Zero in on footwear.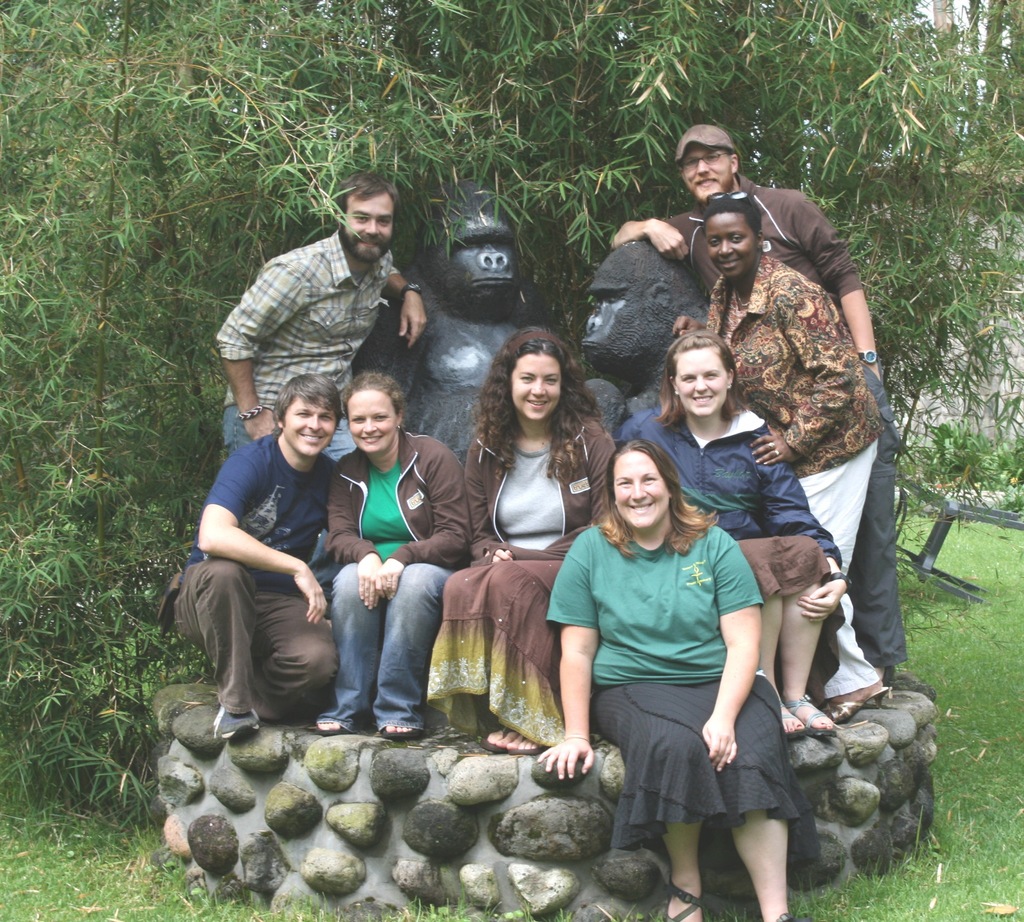
Zeroed in: [209, 694, 272, 745].
